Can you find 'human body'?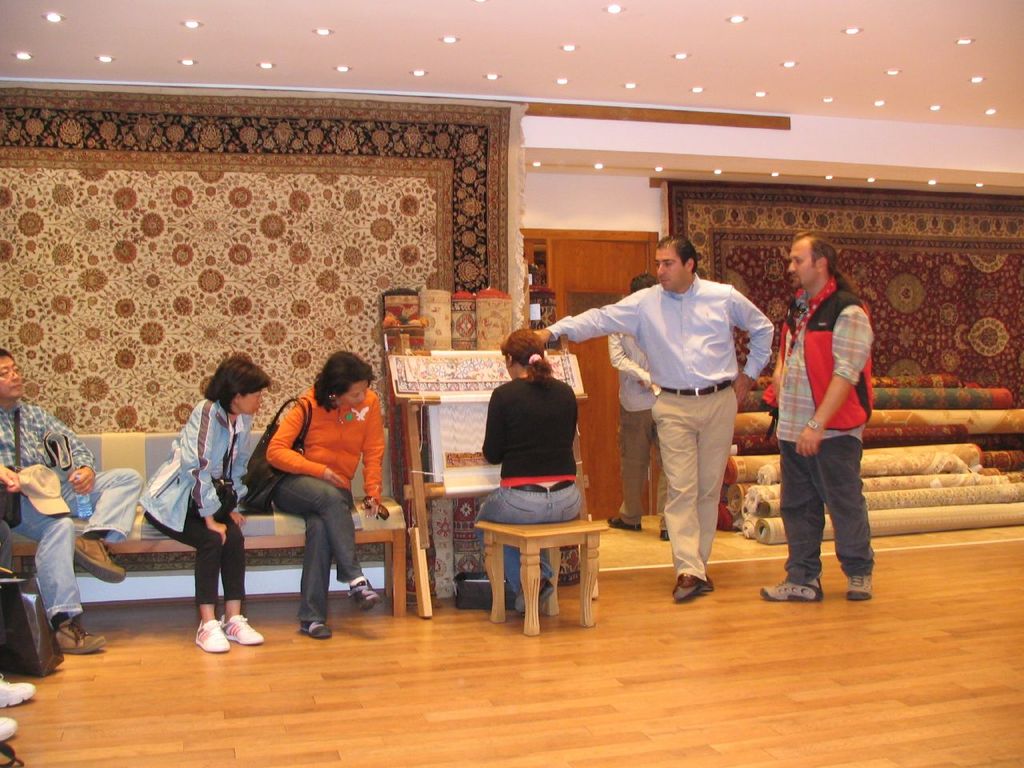
Yes, bounding box: detection(263, 386, 386, 640).
